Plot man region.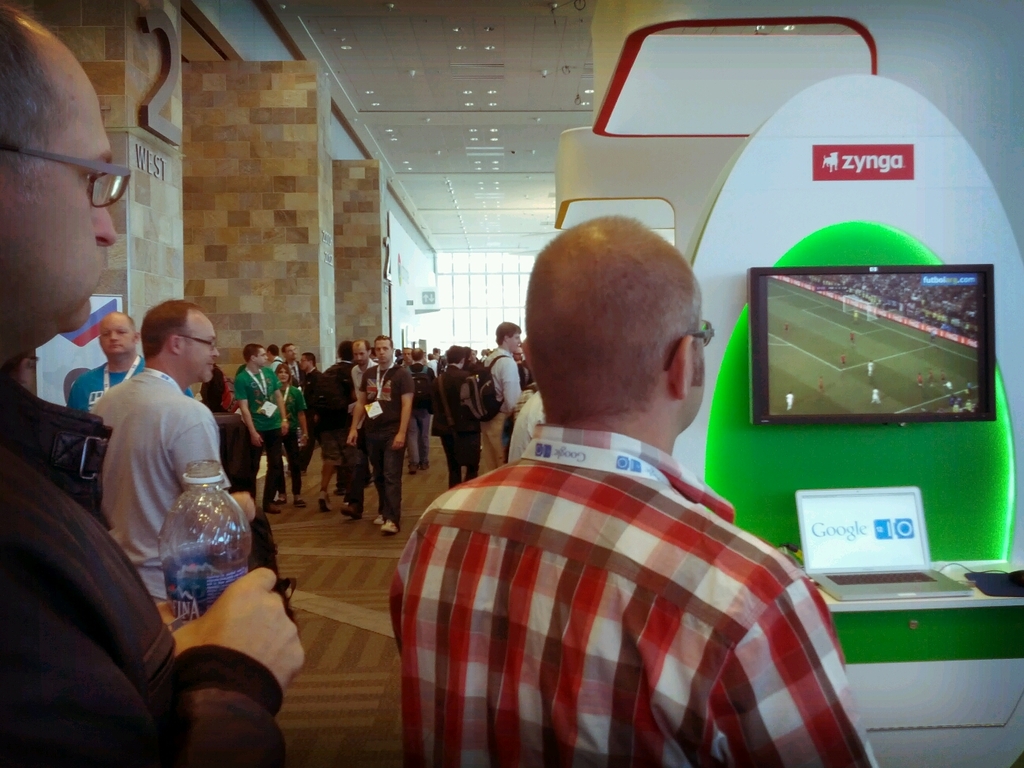
Plotted at pyautogui.locateOnScreen(389, 198, 837, 751).
